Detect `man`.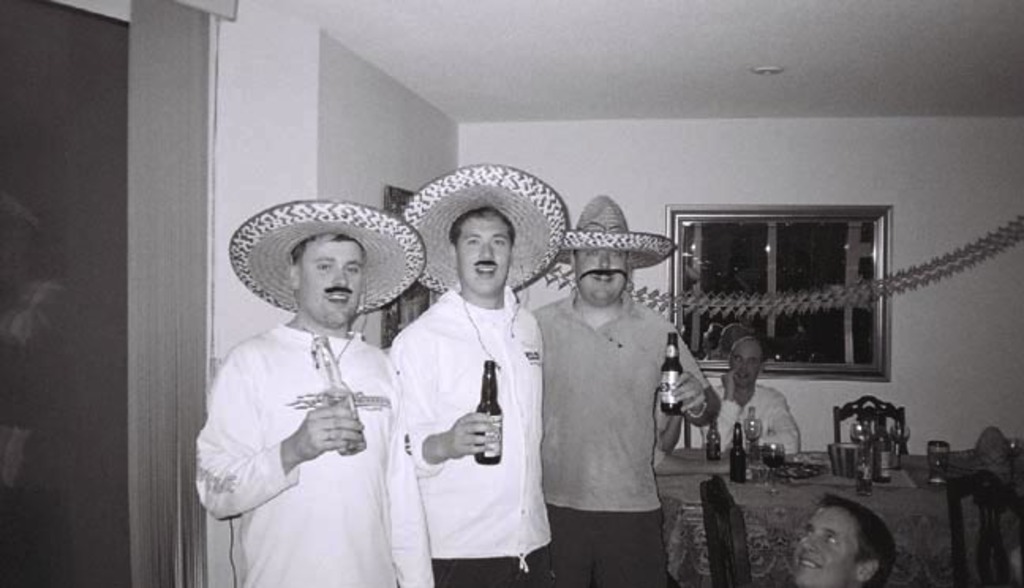
Detected at pyautogui.locateOnScreen(526, 191, 717, 586).
